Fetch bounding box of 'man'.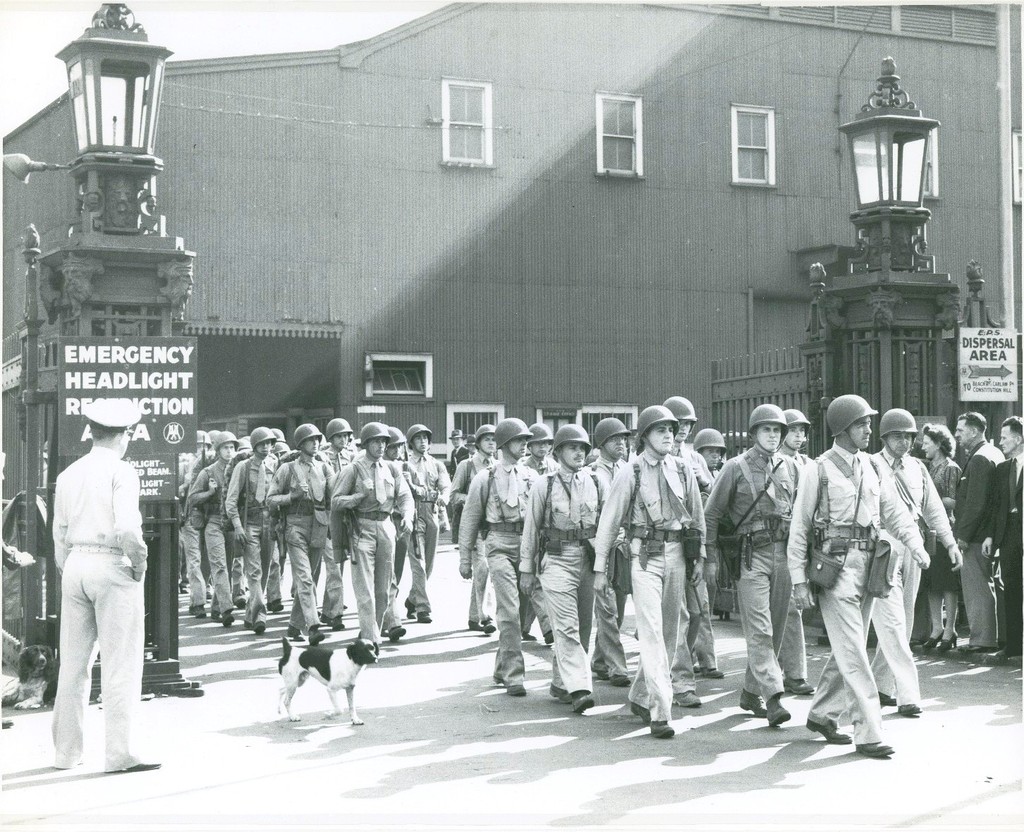
Bbox: rect(982, 415, 1023, 661).
